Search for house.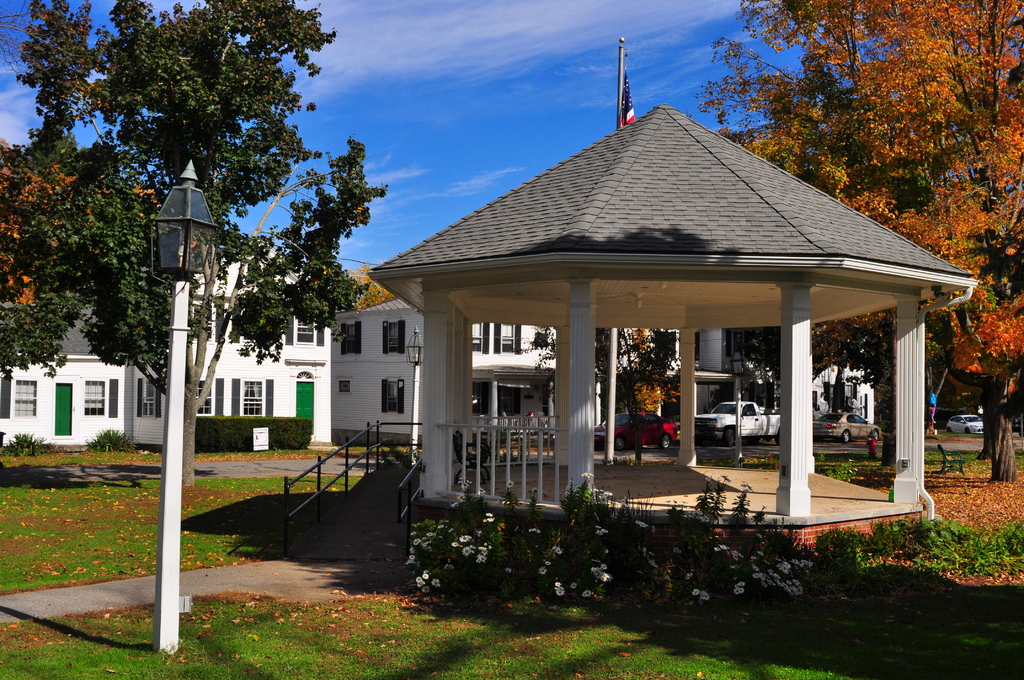
Found at [0,239,335,455].
